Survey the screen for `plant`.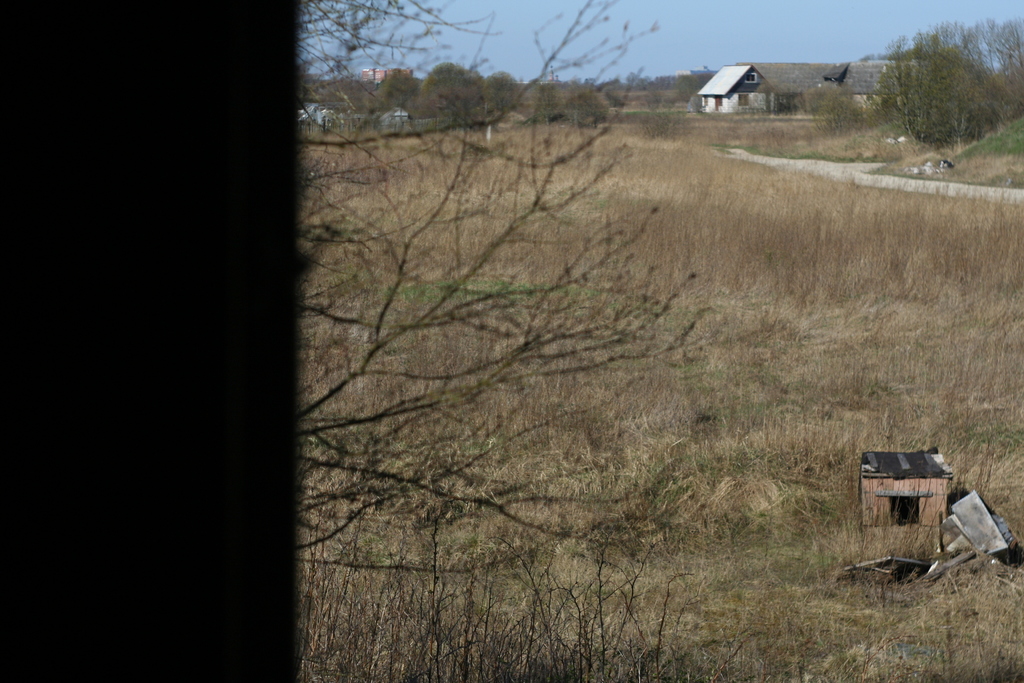
Survey found: [869,17,1008,160].
